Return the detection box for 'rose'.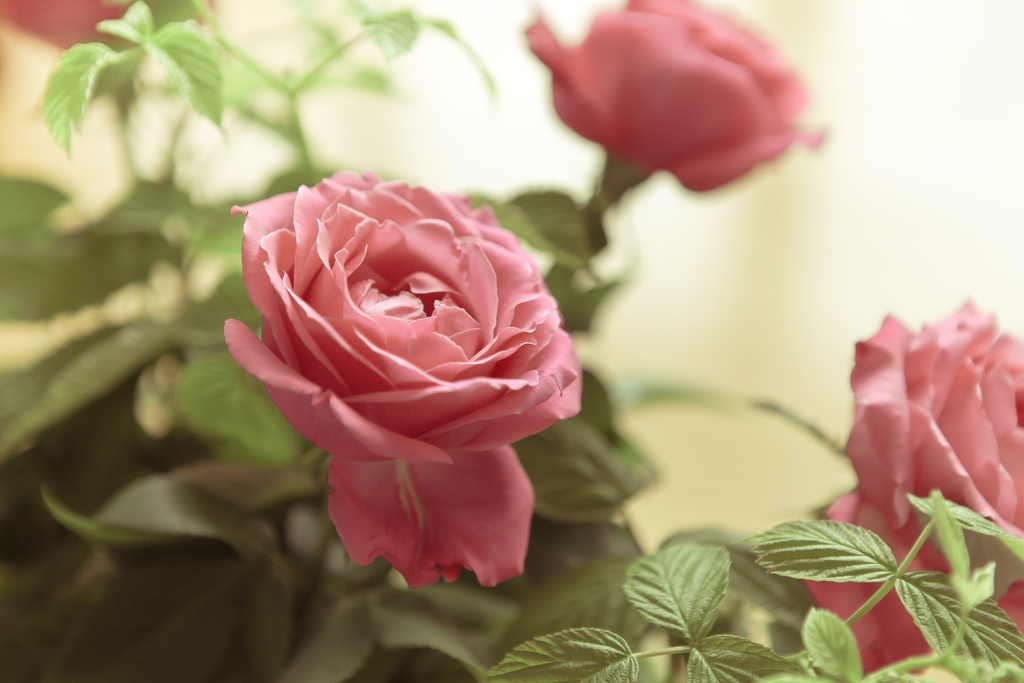
525:0:824:199.
